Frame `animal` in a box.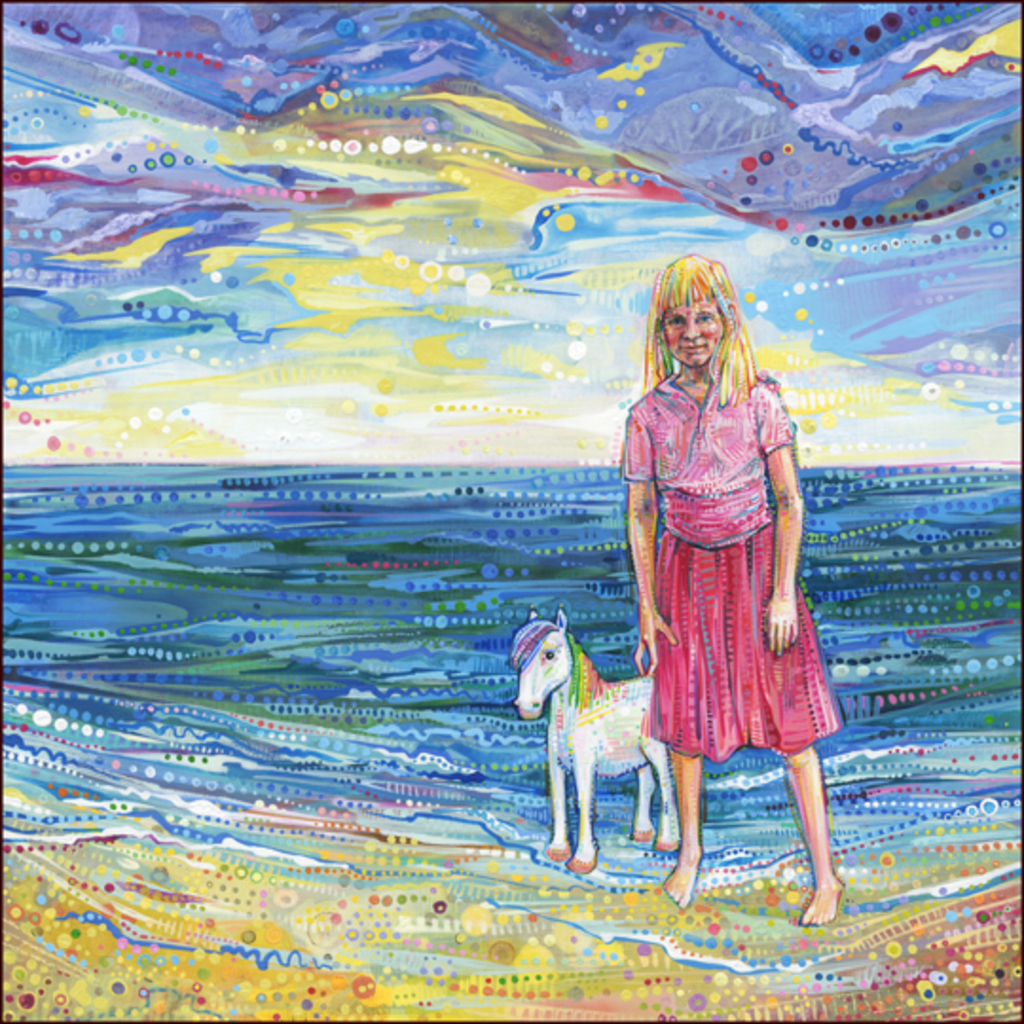
{"x1": 504, "y1": 603, "x2": 683, "y2": 870}.
